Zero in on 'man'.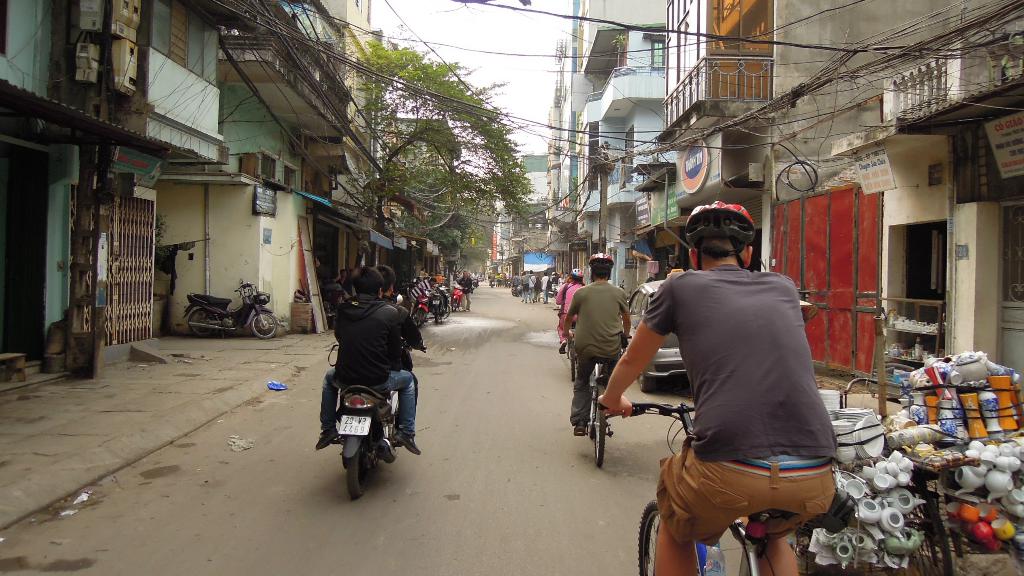
Zeroed in: locate(459, 271, 474, 312).
